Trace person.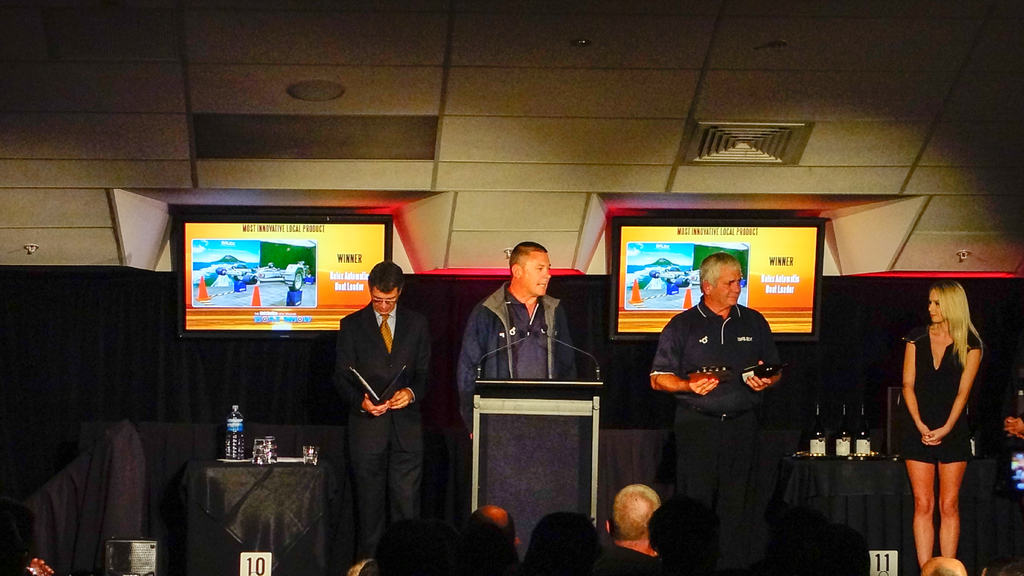
Traced to [922,556,965,575].
